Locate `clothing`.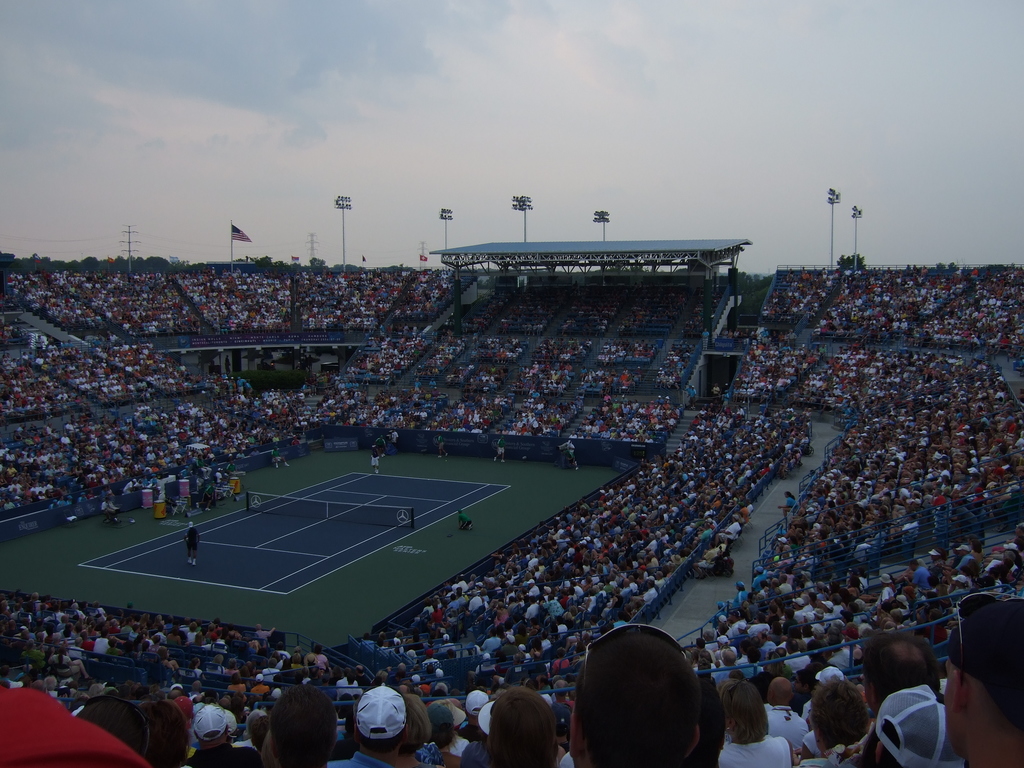
Bounding box: bbox=[433, 610, 445, 621].
